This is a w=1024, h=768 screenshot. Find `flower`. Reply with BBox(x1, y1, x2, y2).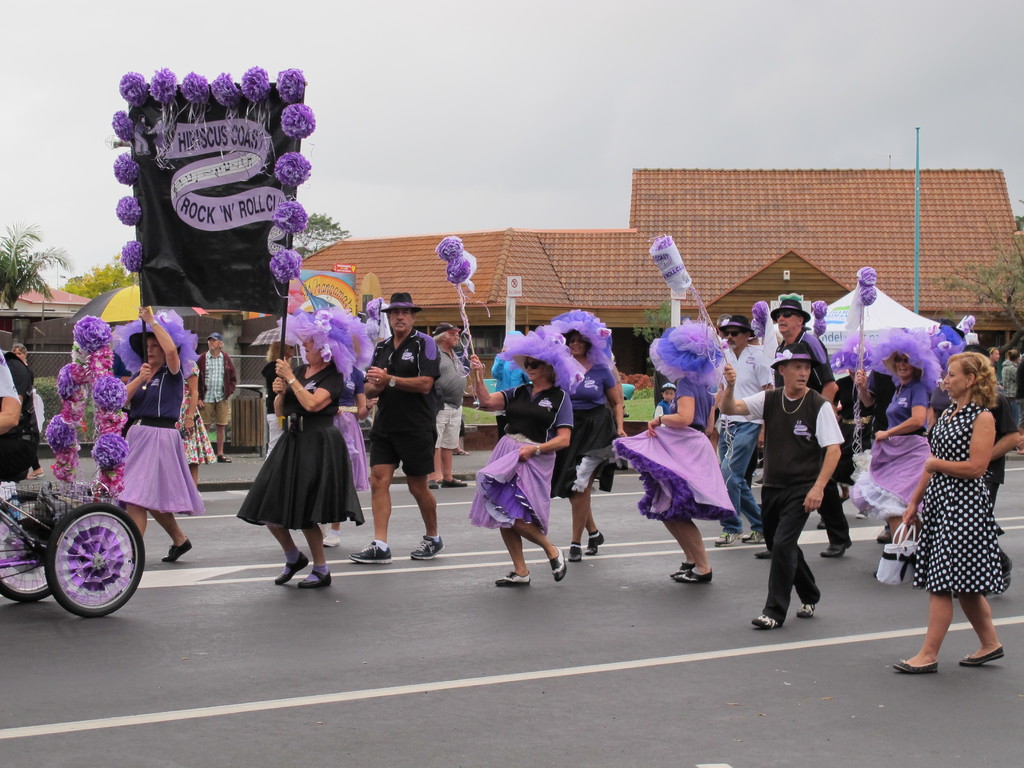
BBox(813, 318, 829, 332).
